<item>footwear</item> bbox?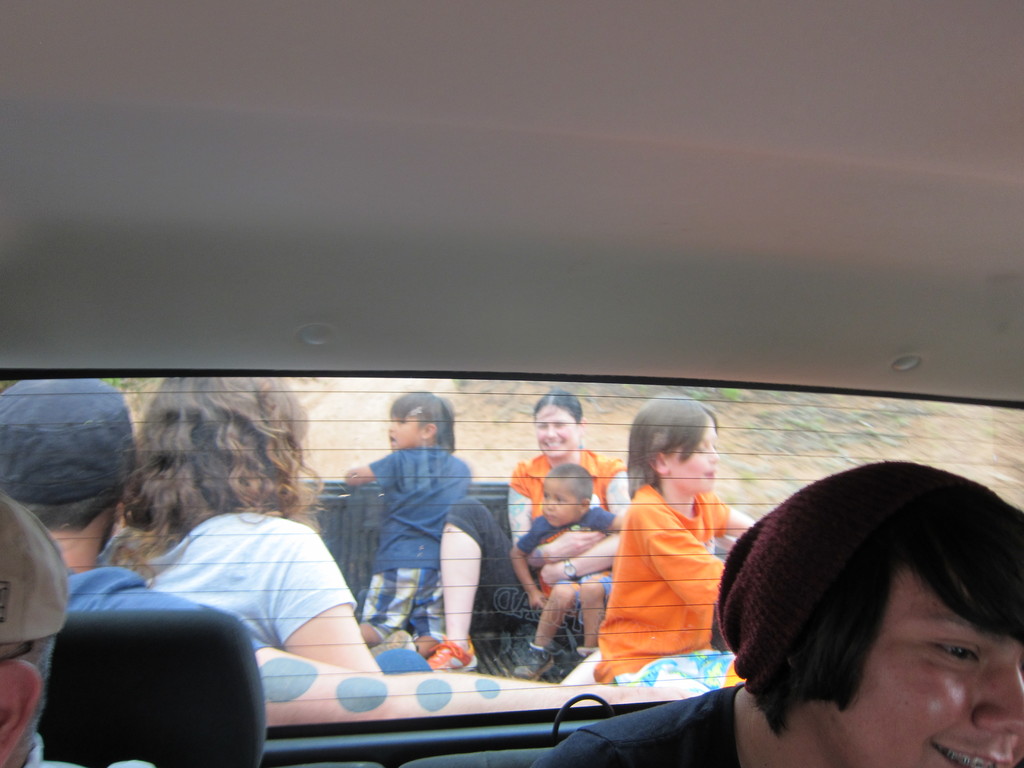
[x1=369, y1=631, x2=419, y2=659]
